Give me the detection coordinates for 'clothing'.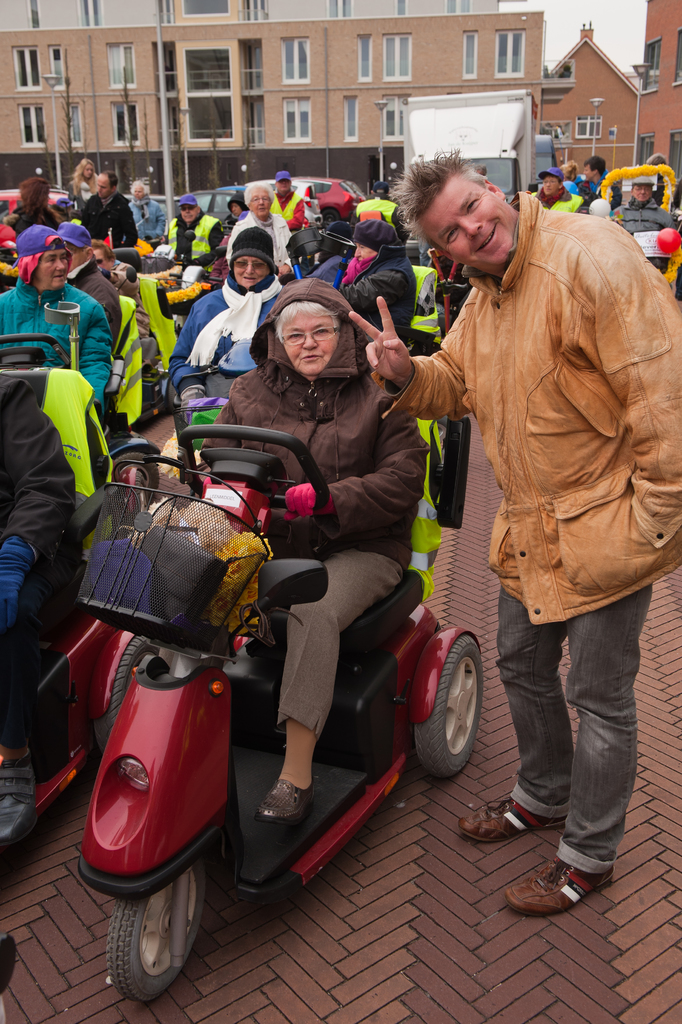
box=[170, 214, 218, 257].
